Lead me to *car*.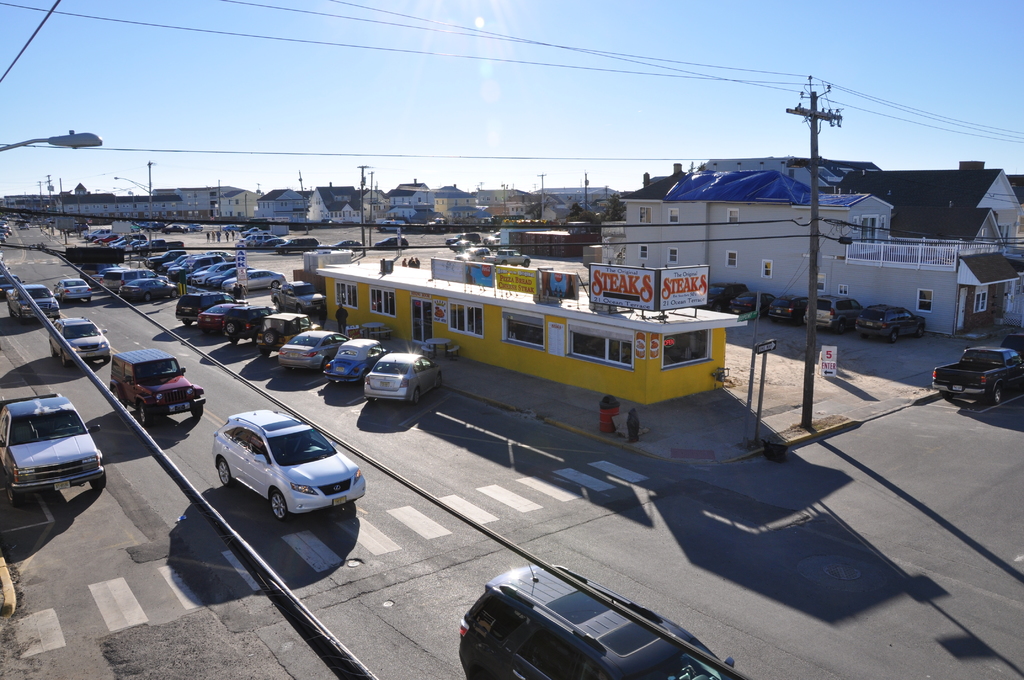
Lead to 43/313/113/367.
